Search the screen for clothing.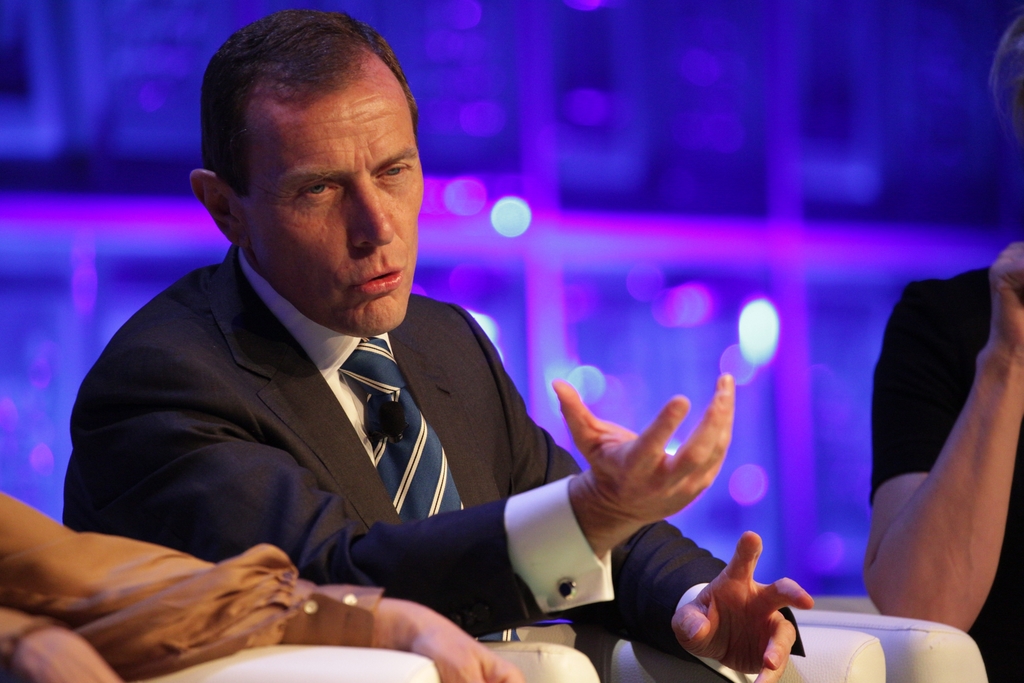
Found at detection(868, 259, 1023, 682).
